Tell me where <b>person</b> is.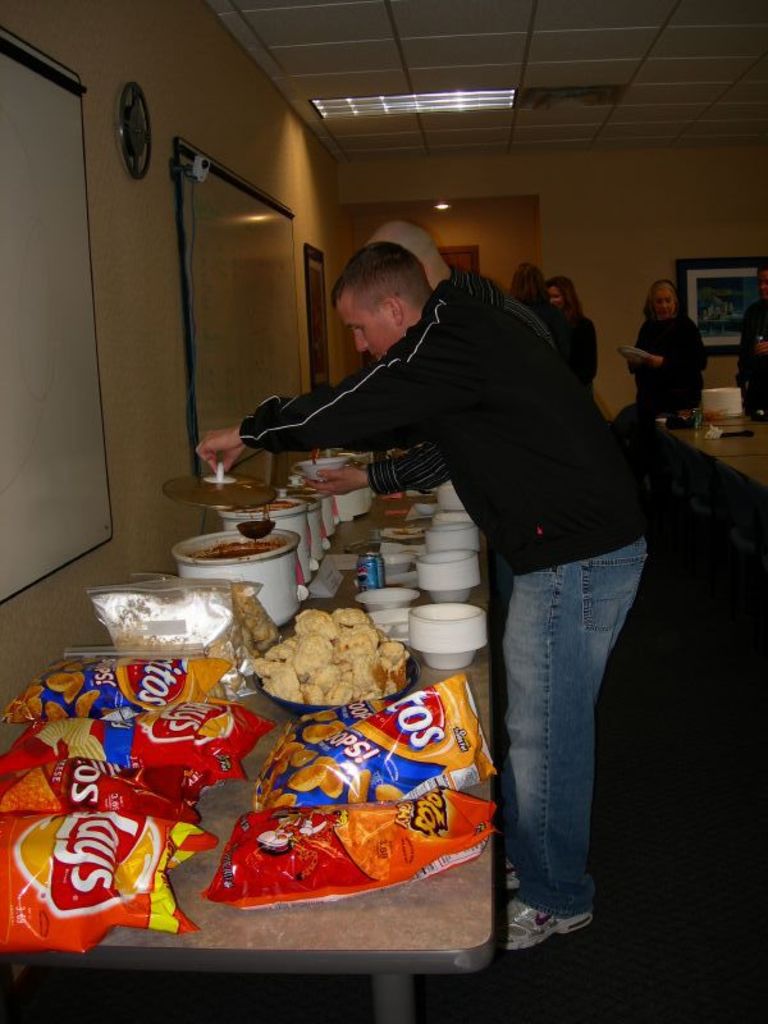
<b>person</b> is at bbox=[736, 255, 767, 403].
